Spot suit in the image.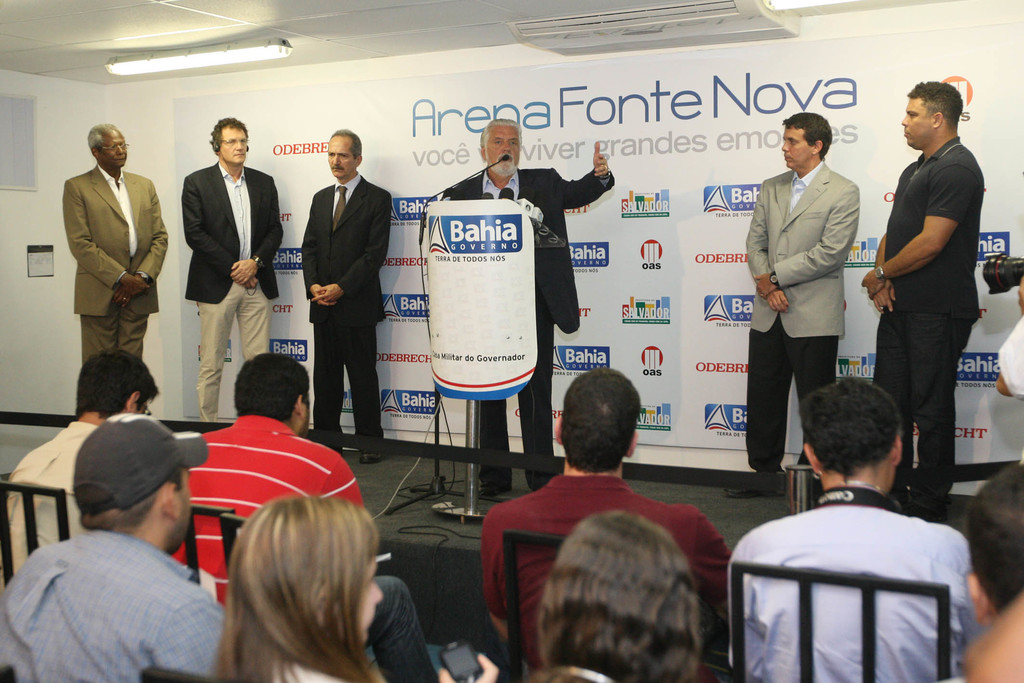
suit found at (x1=745, y1=160, x2=859, y2=475).
